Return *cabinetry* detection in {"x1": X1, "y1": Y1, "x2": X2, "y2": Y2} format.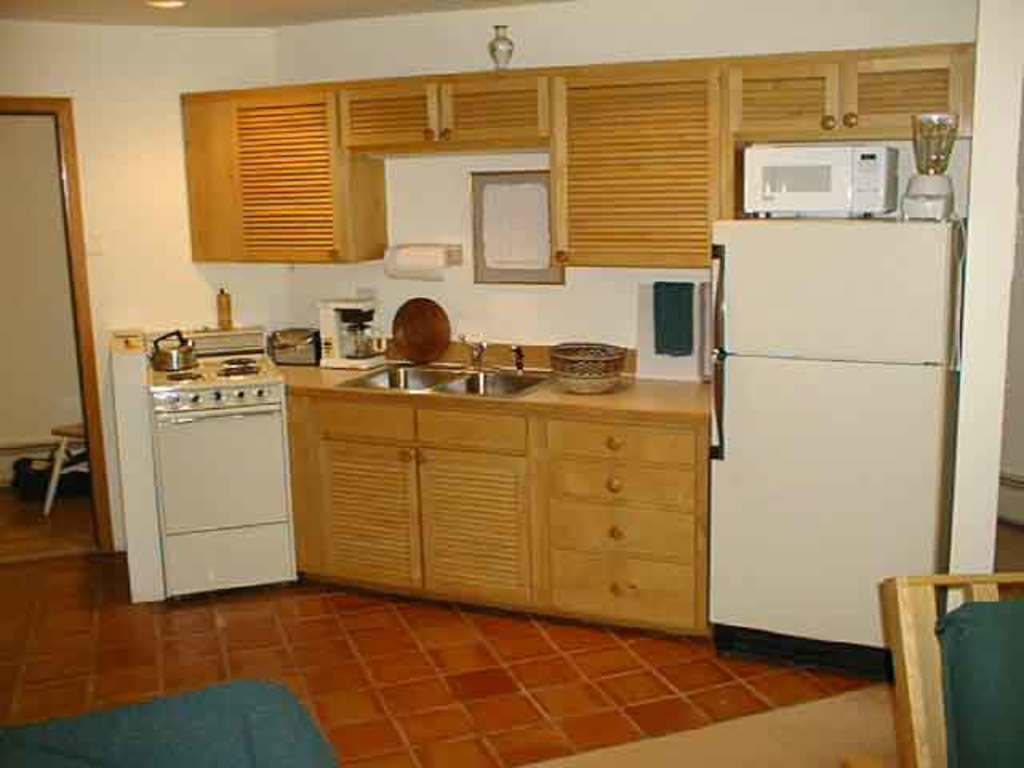
{"x1": 437, "y1": 62, "x2": 549, "y2": 142}.
